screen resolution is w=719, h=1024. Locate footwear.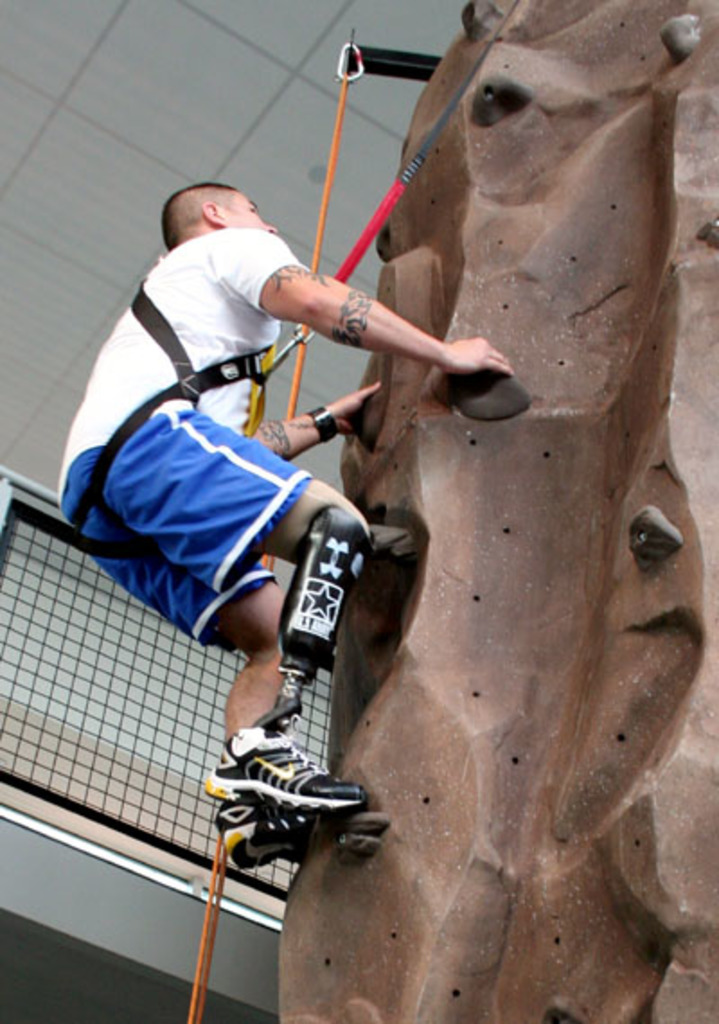
Rect(209, 729, 356, 817).
